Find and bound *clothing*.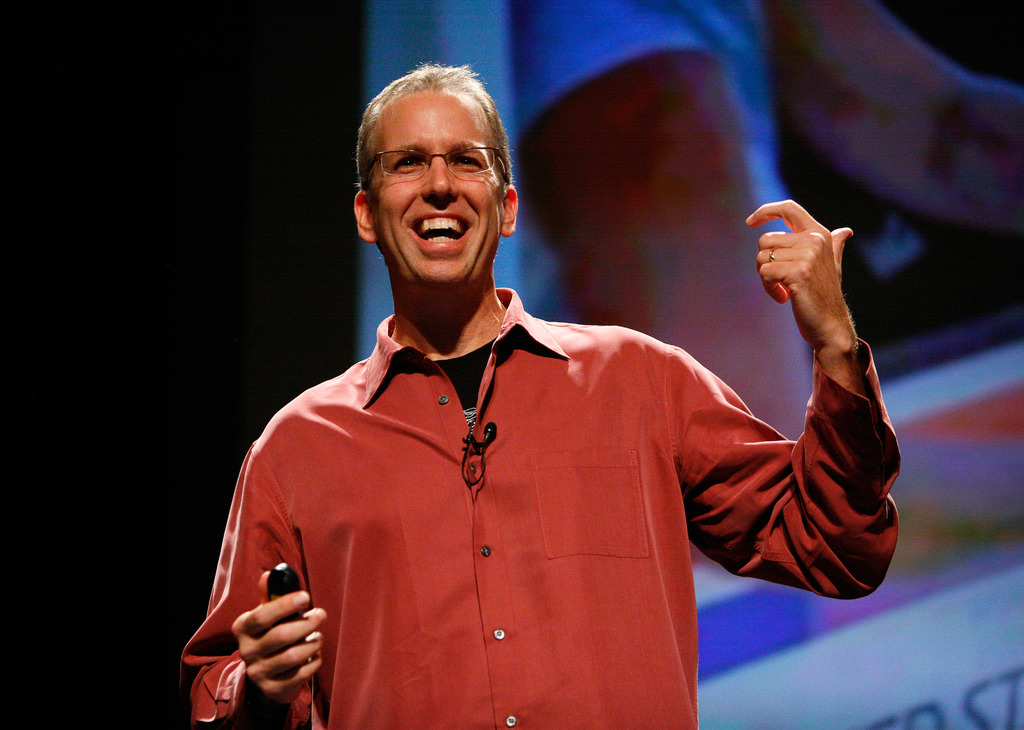
Bound: bbox=[174, 285, 920, 729].
